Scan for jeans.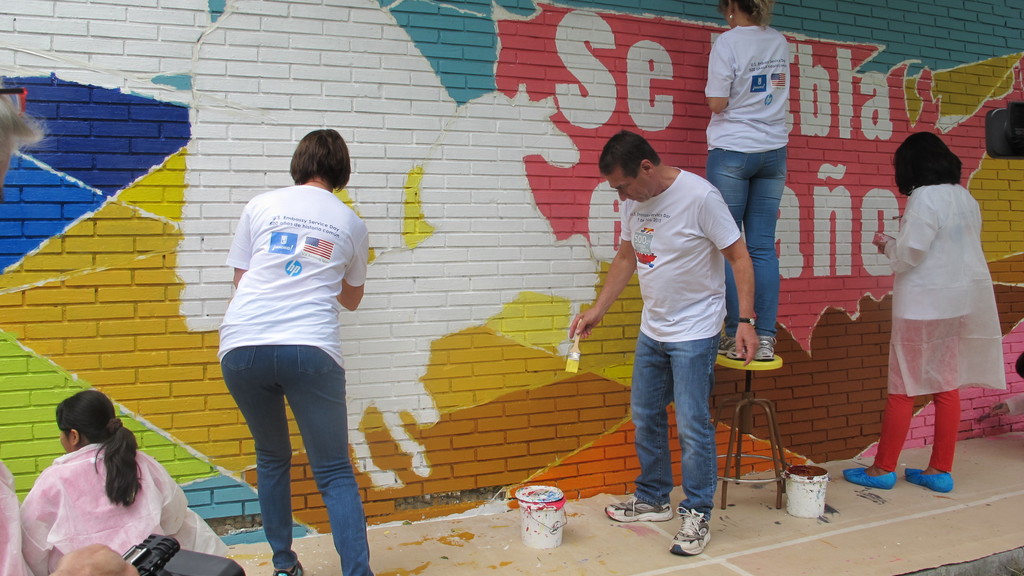
Scan result: <bbox>205, 330, 363, 563</bbox>.
